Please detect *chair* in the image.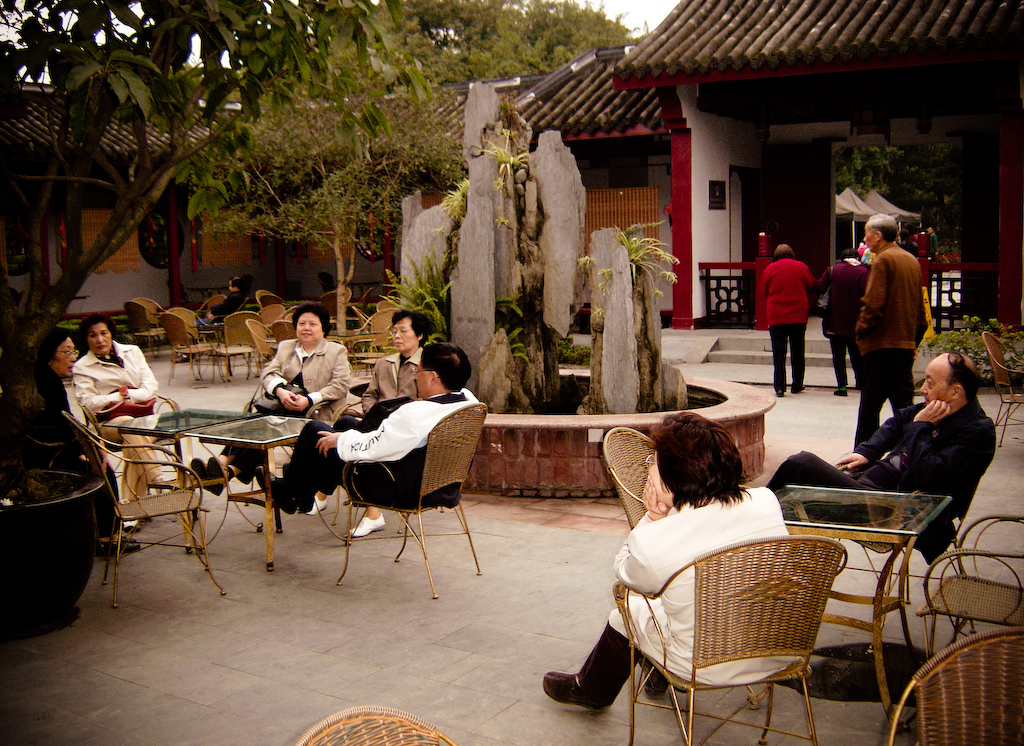
883:626:1023:745.
